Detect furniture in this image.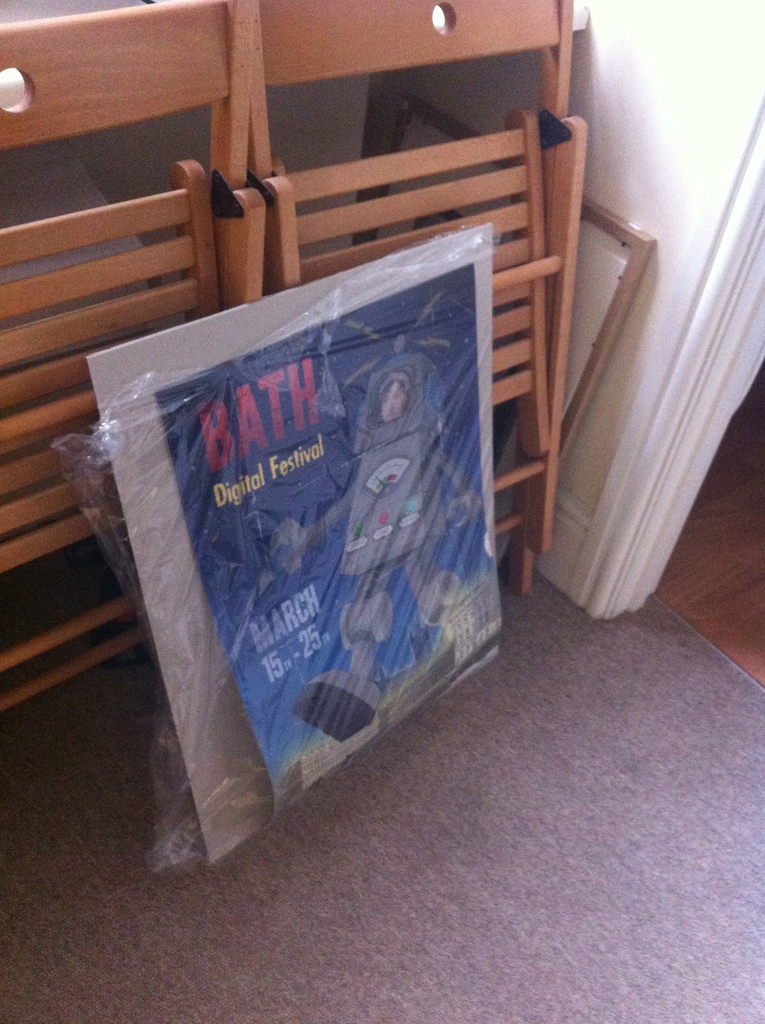
Detection: box(245, 0, 588, 597).
